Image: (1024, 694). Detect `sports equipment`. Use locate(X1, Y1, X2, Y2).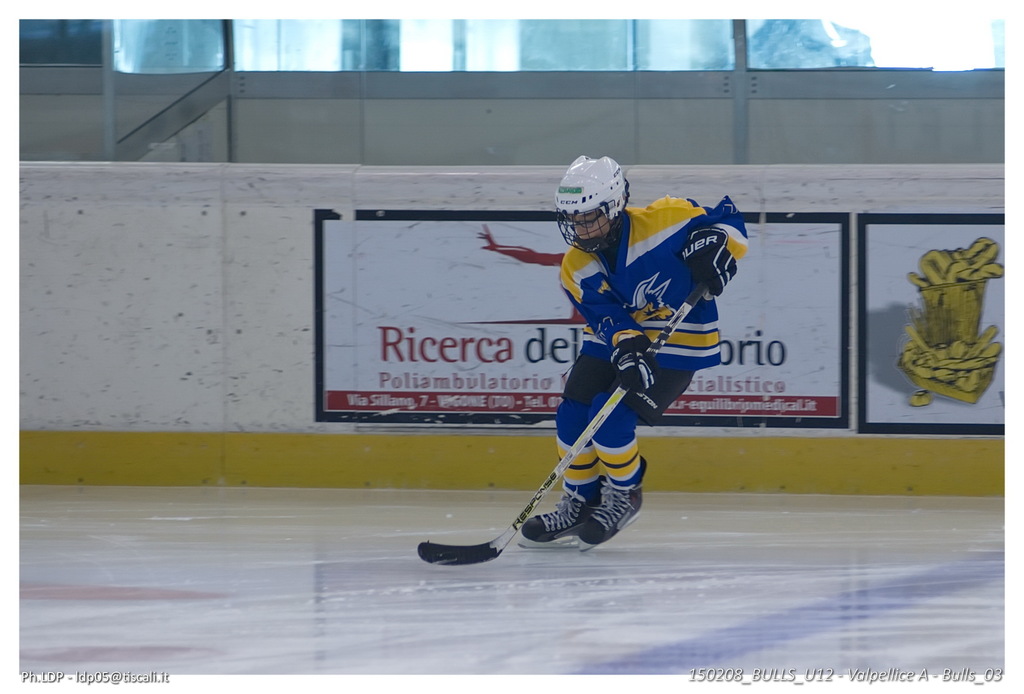
locate(609, 336, 660, 399).
